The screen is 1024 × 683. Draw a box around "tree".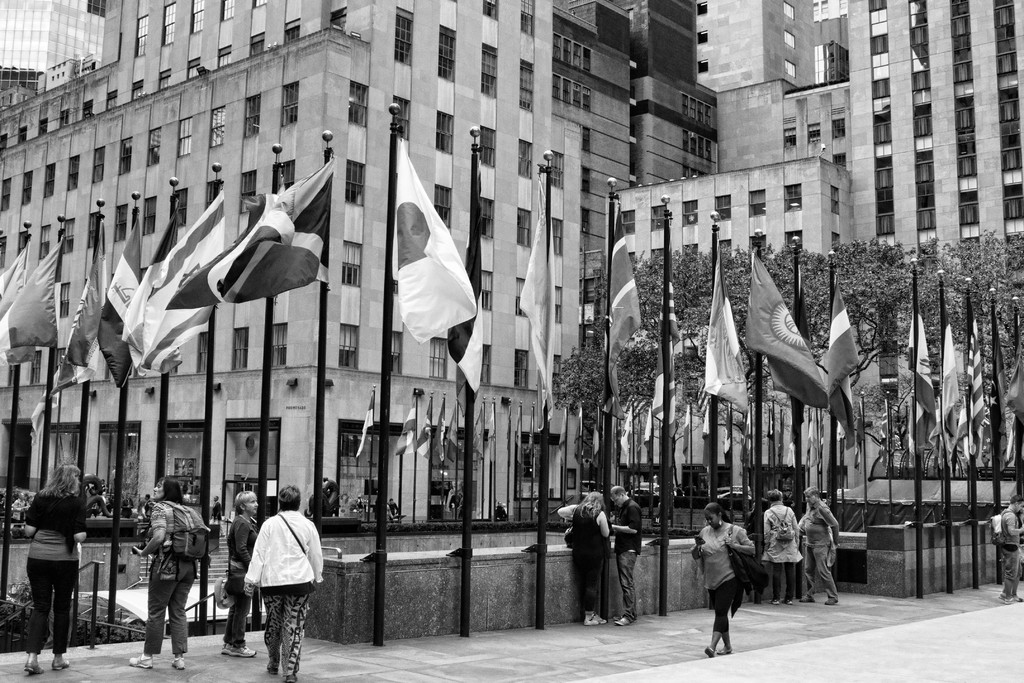
pyautogui.locateOnScreen(47, 452, 77, 471).
